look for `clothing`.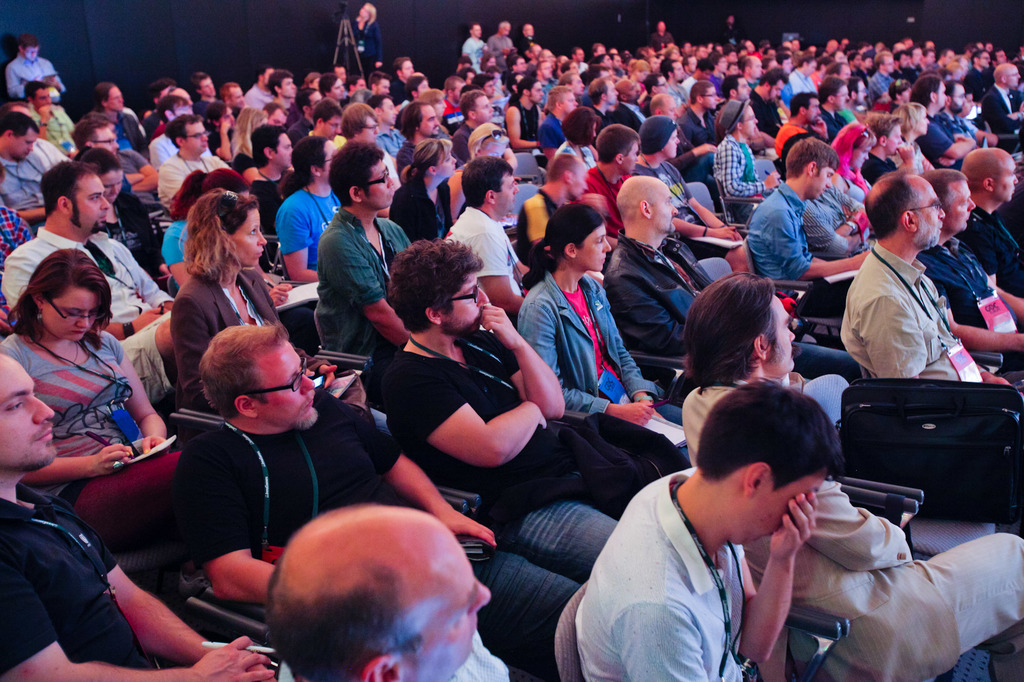
Found: 140, 156, 224, 212.
